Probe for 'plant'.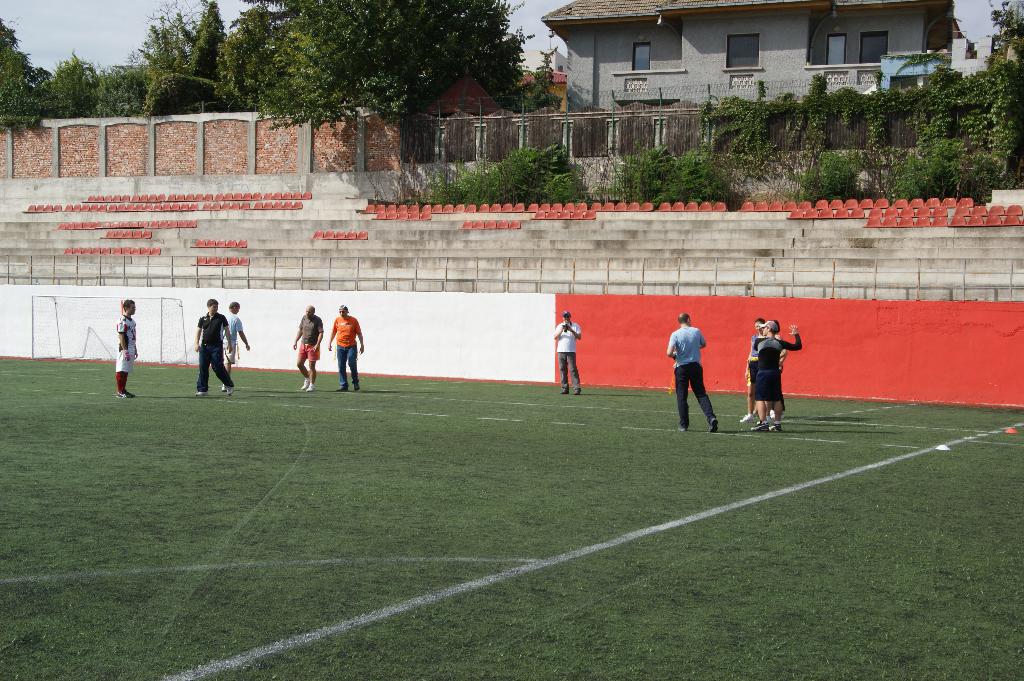
Probe result: region(800, 70, 833, 142).
